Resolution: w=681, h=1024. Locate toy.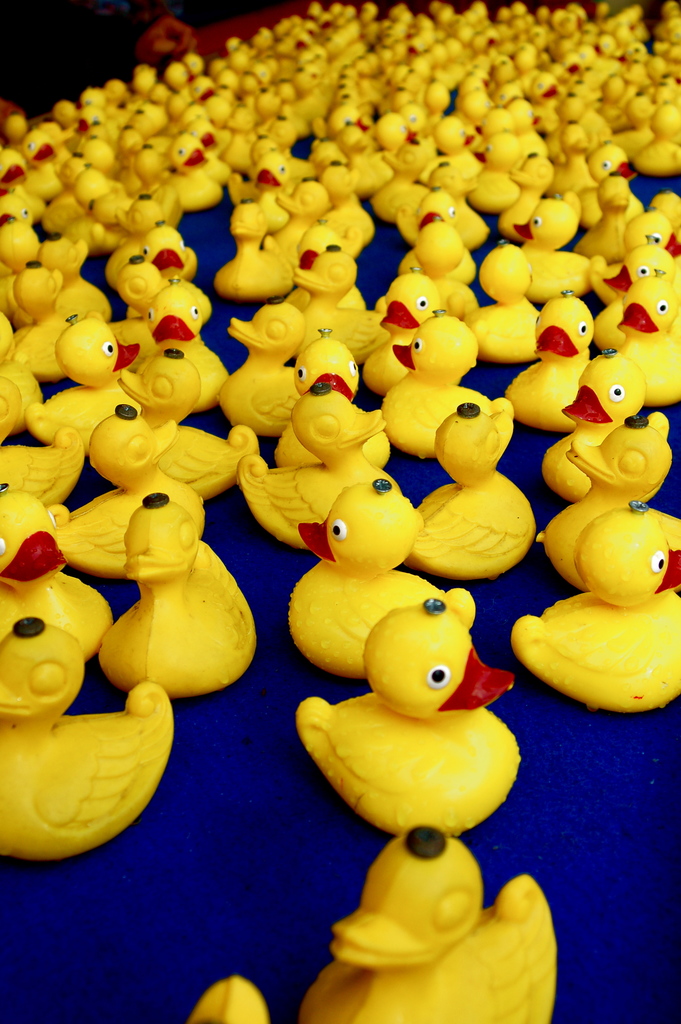
(left=1, top=110, right=32, bottom=152).
